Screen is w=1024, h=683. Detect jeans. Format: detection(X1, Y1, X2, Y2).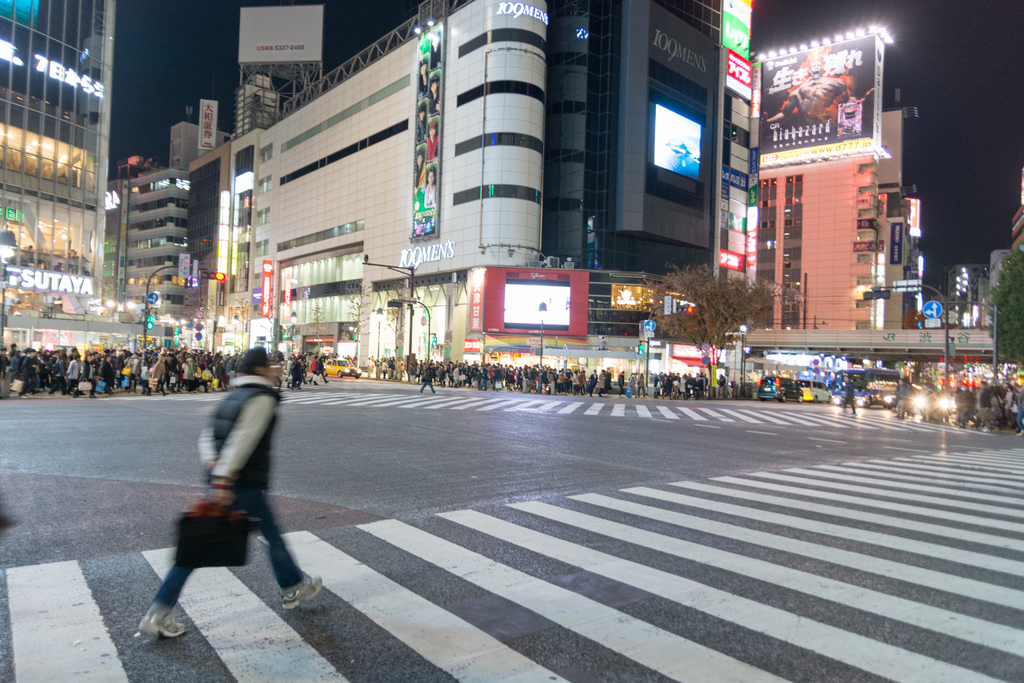
detection(154, 465, 303, 629).
